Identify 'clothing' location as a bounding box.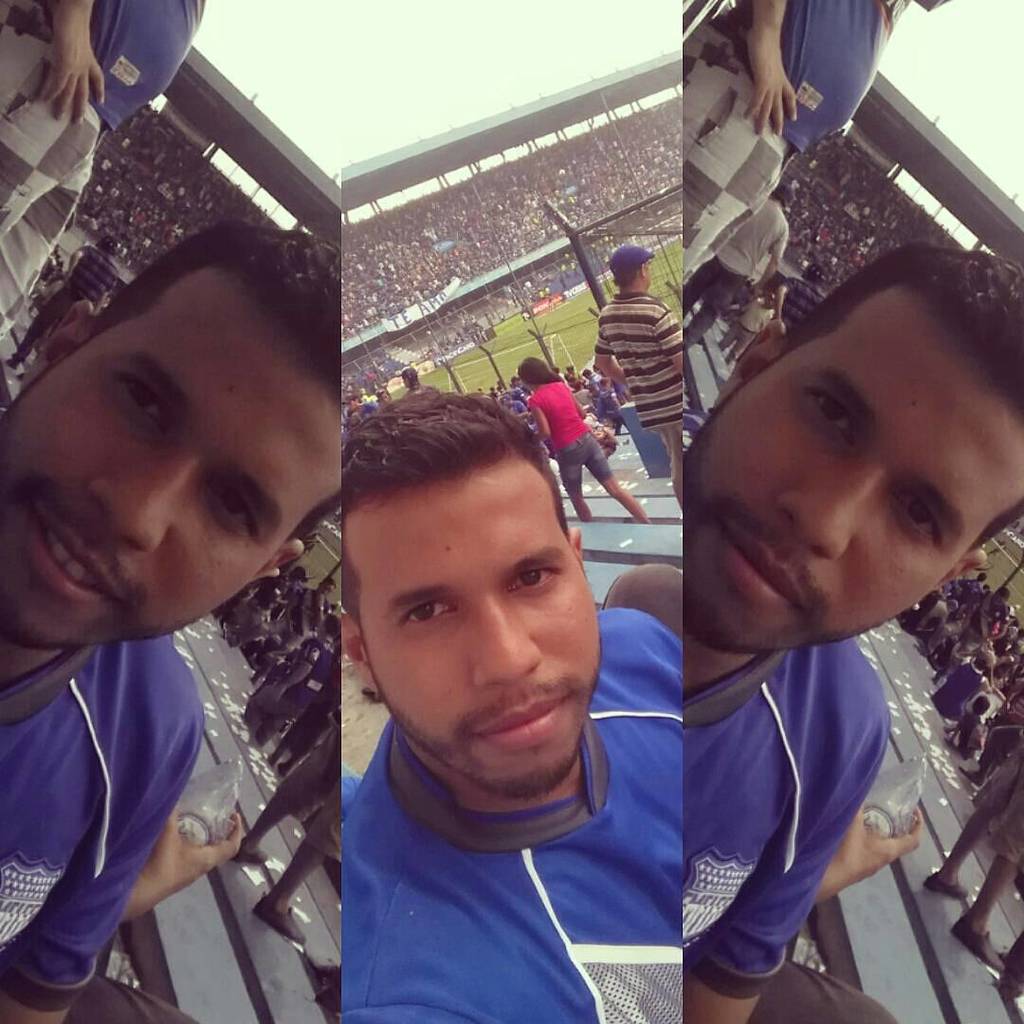
{"x1": 278, "y1": 721, "x2": 347, "y2": 851}.
